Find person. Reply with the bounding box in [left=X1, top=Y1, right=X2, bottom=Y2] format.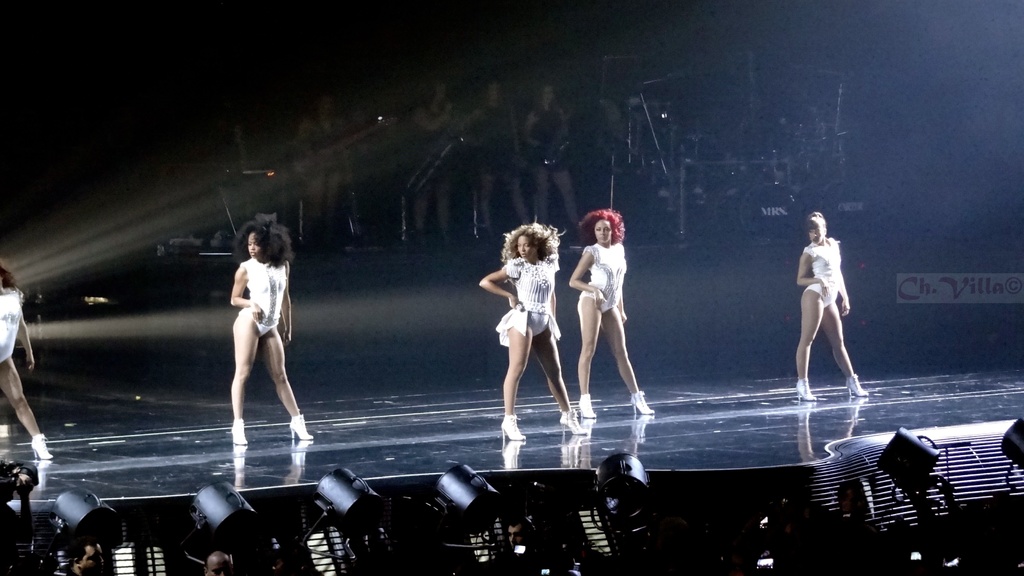
[left=0, top=264, right=52, bottom=461].
